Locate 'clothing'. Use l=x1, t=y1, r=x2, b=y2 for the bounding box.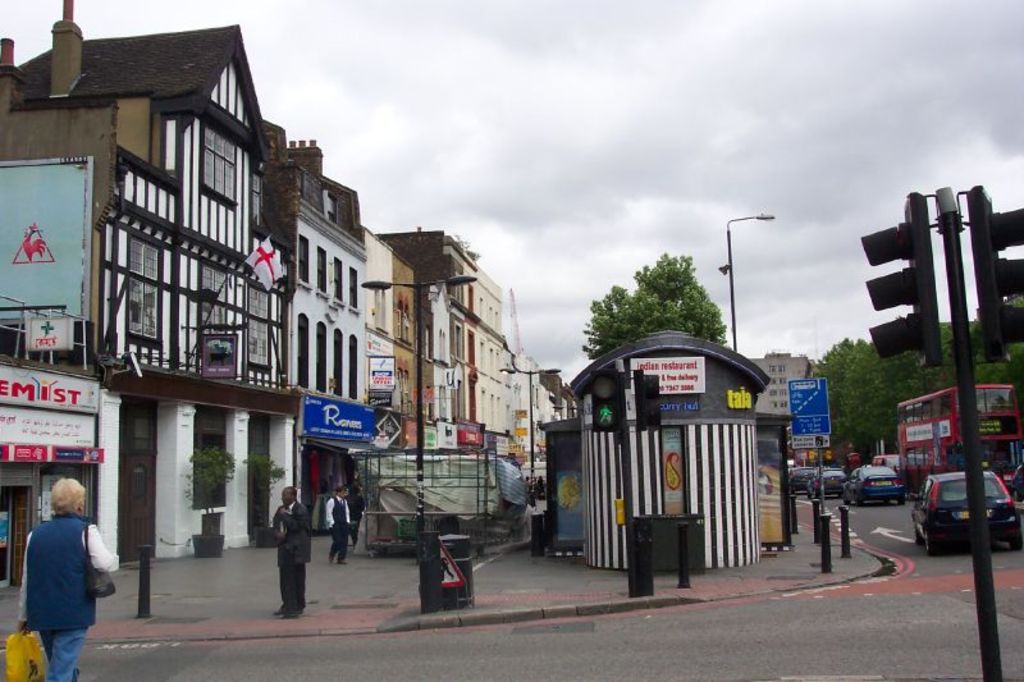
l=12, t=499, r=99, b=667.
